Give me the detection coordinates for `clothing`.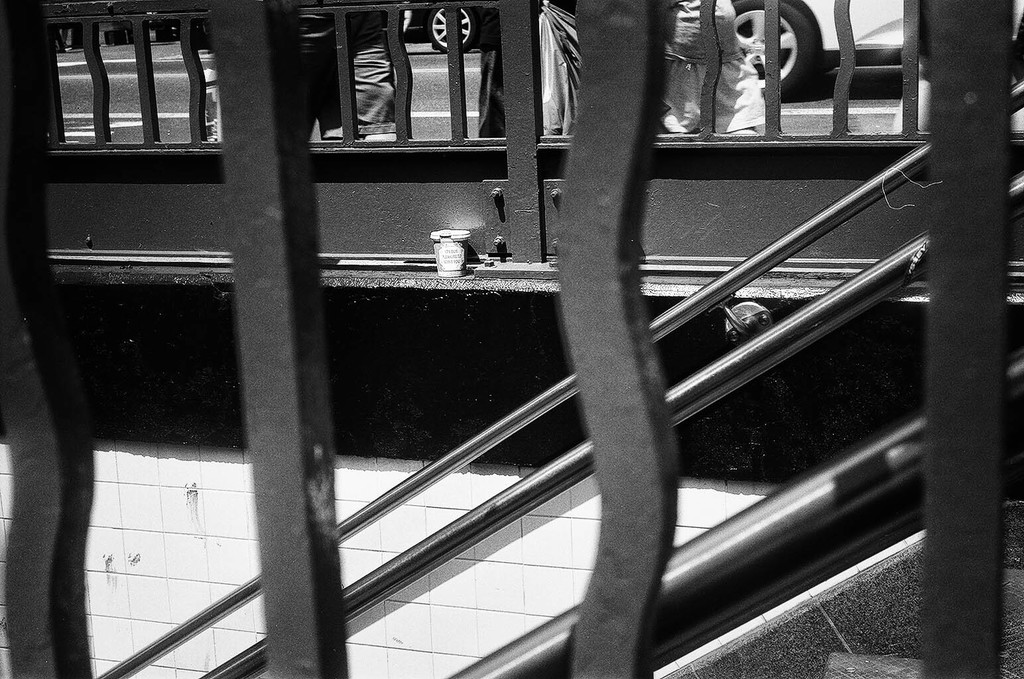
(left=668, top=0, right=755, bottom=132).
